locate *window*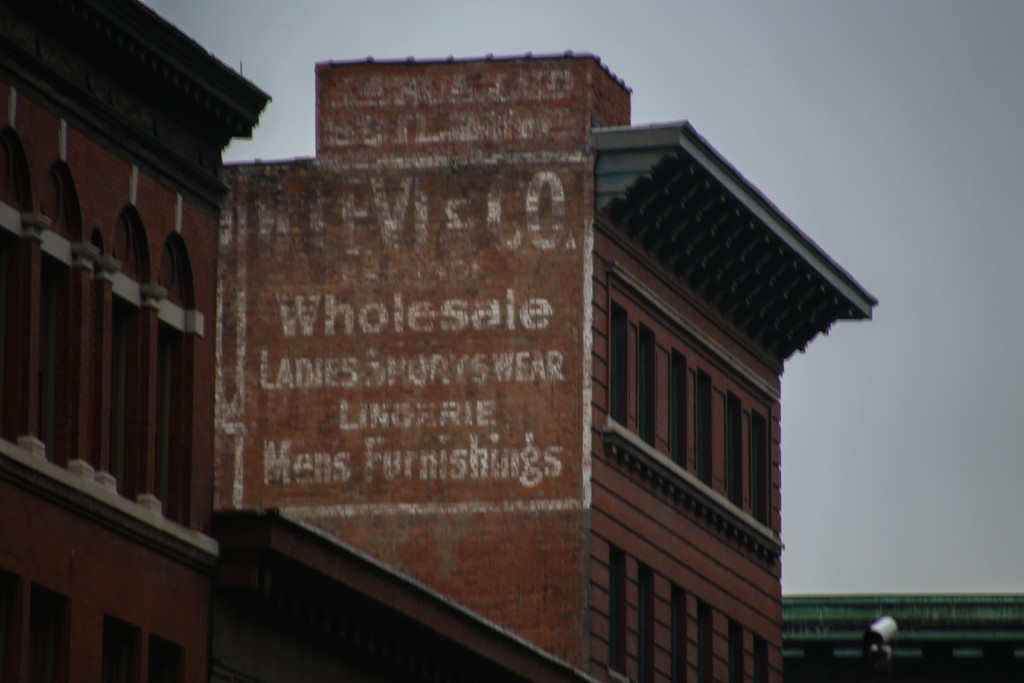
[163,319,192,531]
